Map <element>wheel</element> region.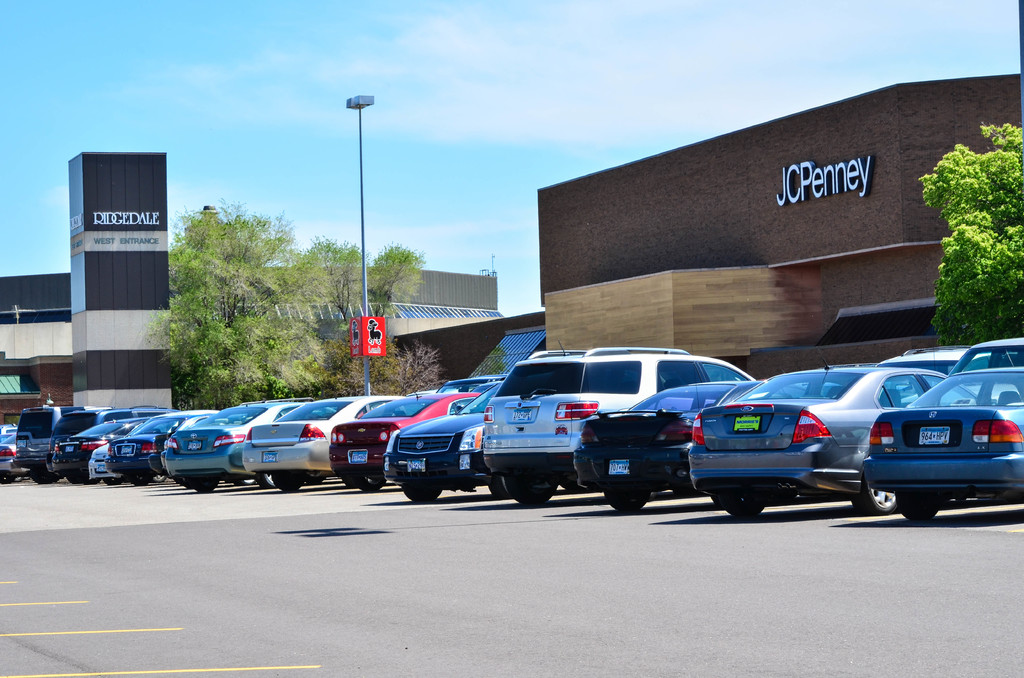
Mapped to 898,488,934,521.
